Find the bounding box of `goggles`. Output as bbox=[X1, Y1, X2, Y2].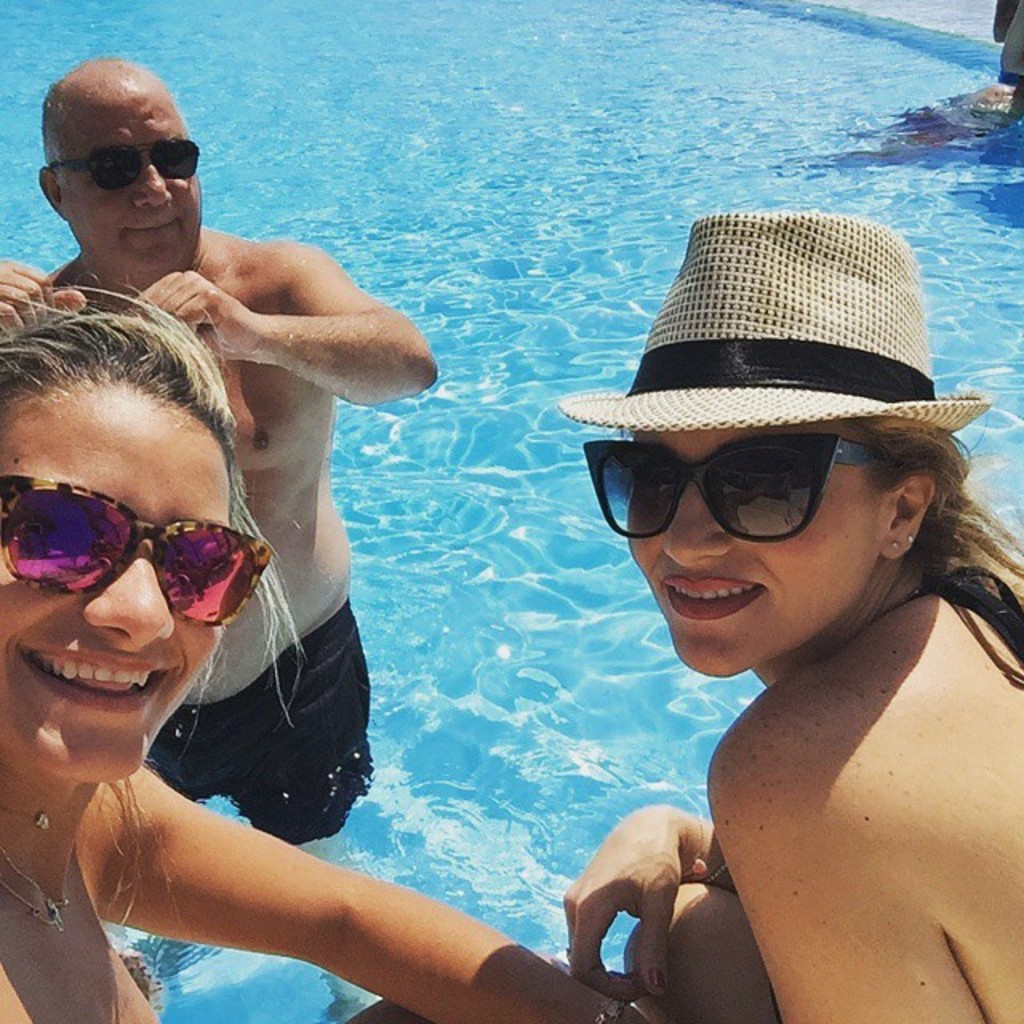
bbox=[43, 142, 197, 178].
